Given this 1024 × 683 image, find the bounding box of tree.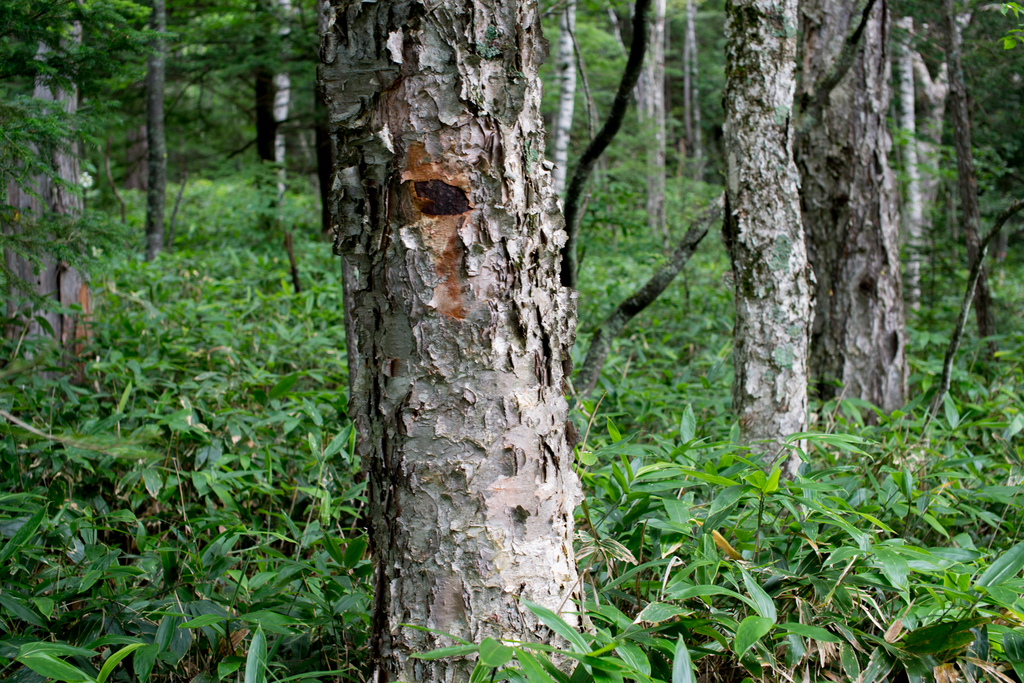
bbox=[134, 0, 177, 267].
